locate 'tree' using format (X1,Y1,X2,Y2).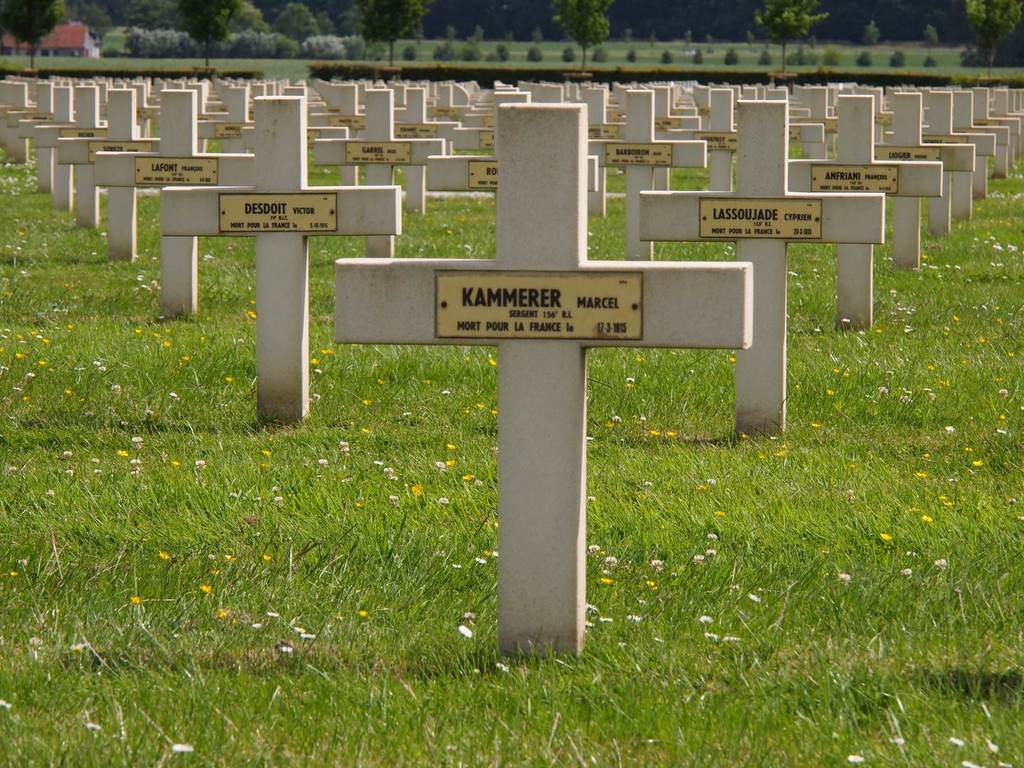
(952,0,1023,68).
